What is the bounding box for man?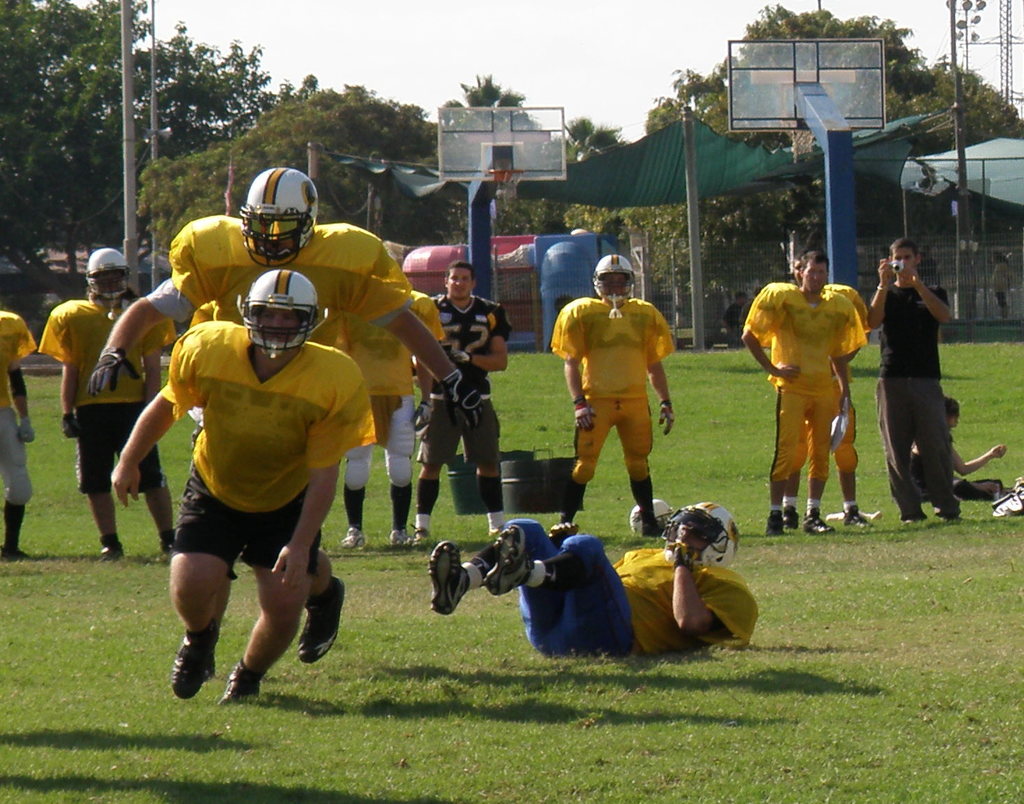
{"left": 718, "top": 287, "right": 746, "bottom": 332}.
